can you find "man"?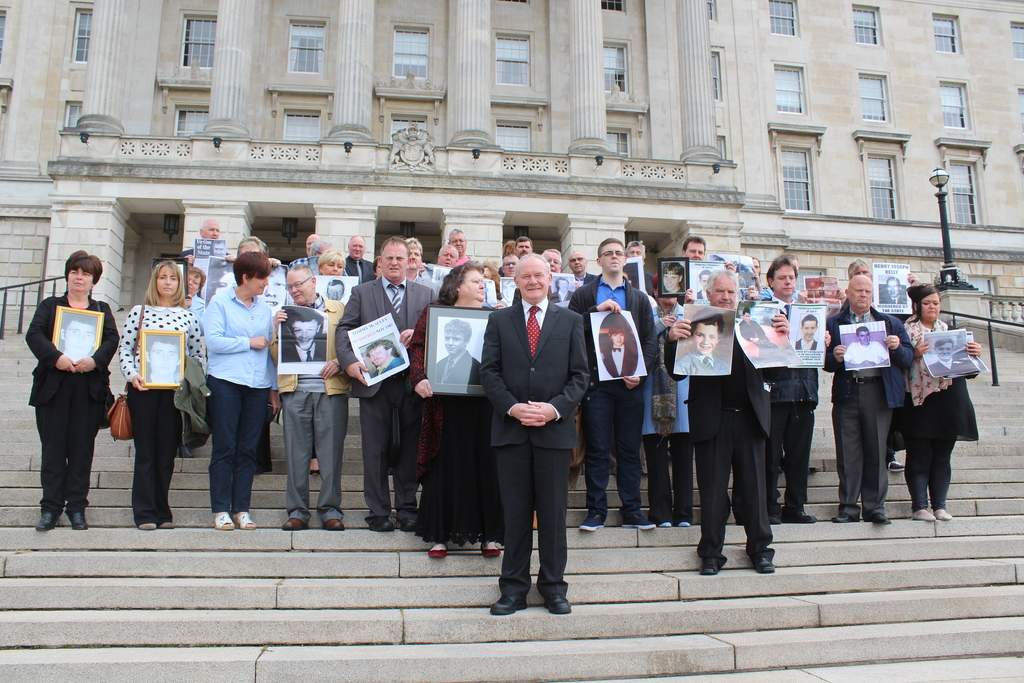
Yes, bounding box: locate(513, 235, 532, 258).
